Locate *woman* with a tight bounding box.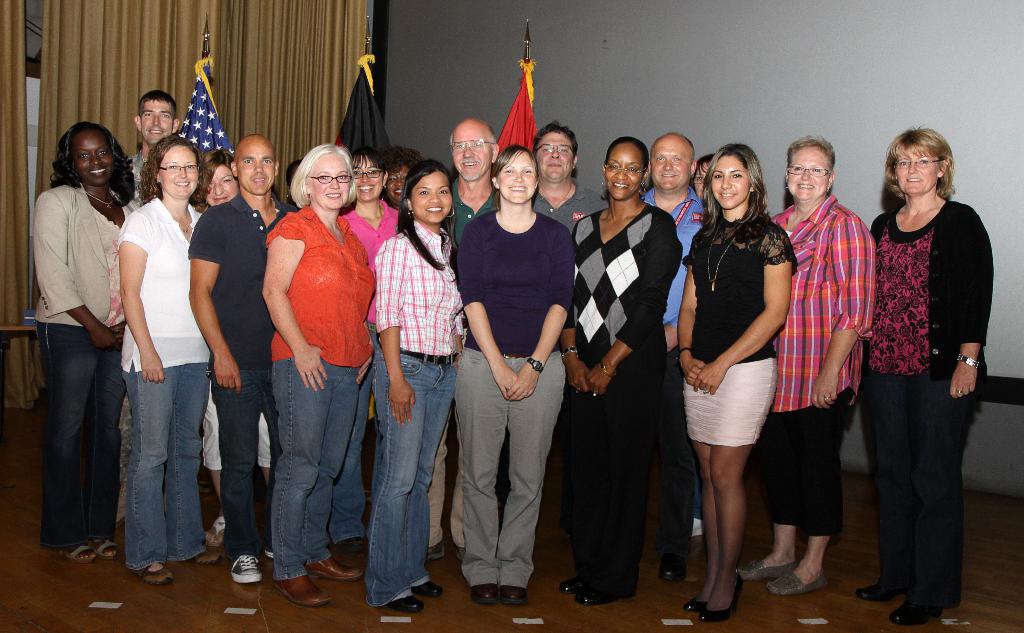
(left=454, top=143, right=578, bottom=602).
